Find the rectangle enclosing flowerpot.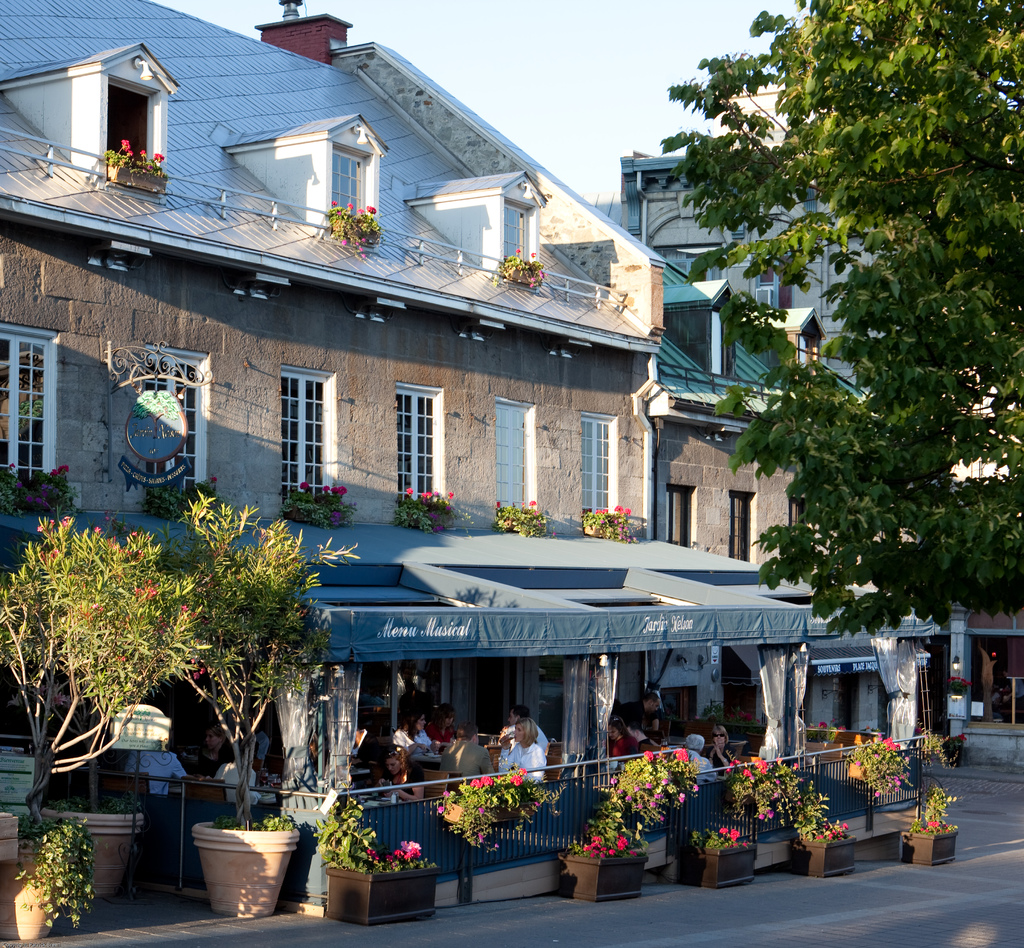
{"left": 182, "top": 836, "right": 297, "bottom": 919}.
